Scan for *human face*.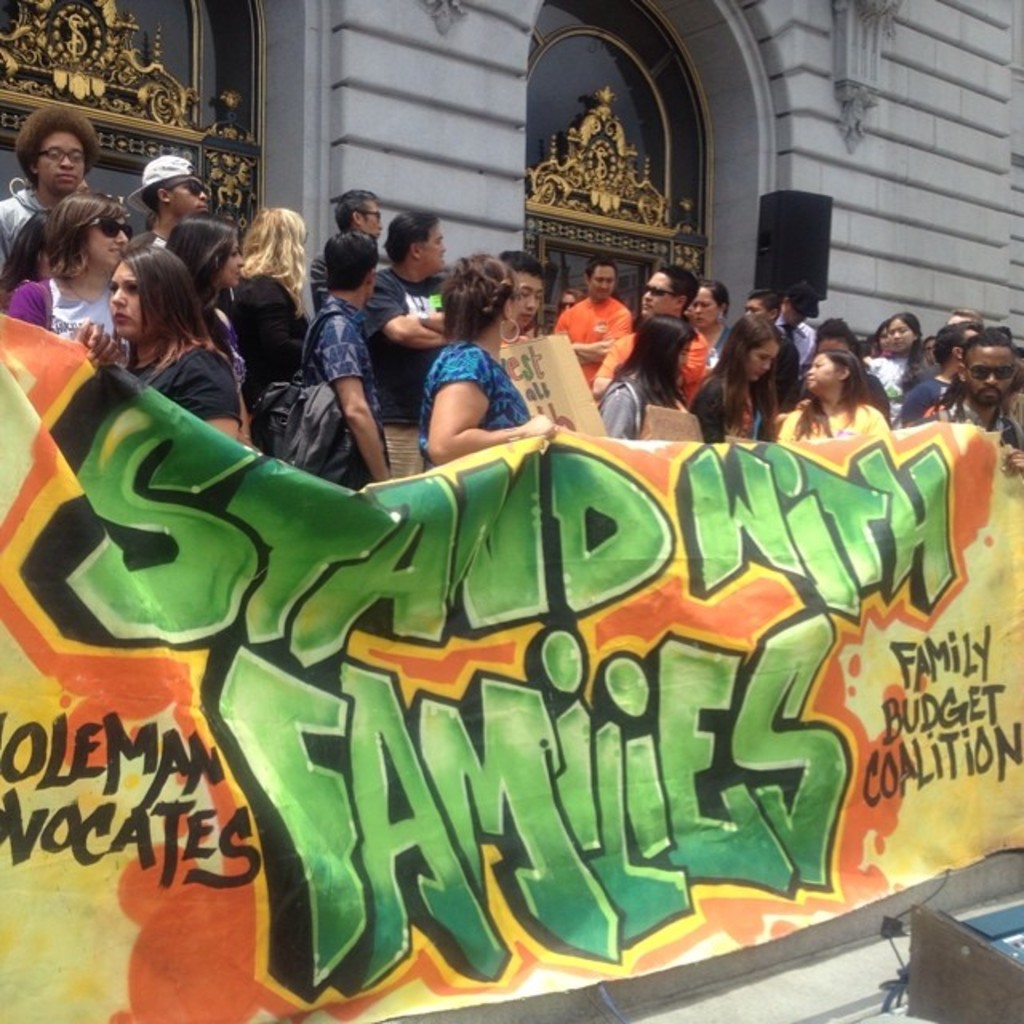
Scan result: (x1=86, y1=210, x2=133, y2=266).
